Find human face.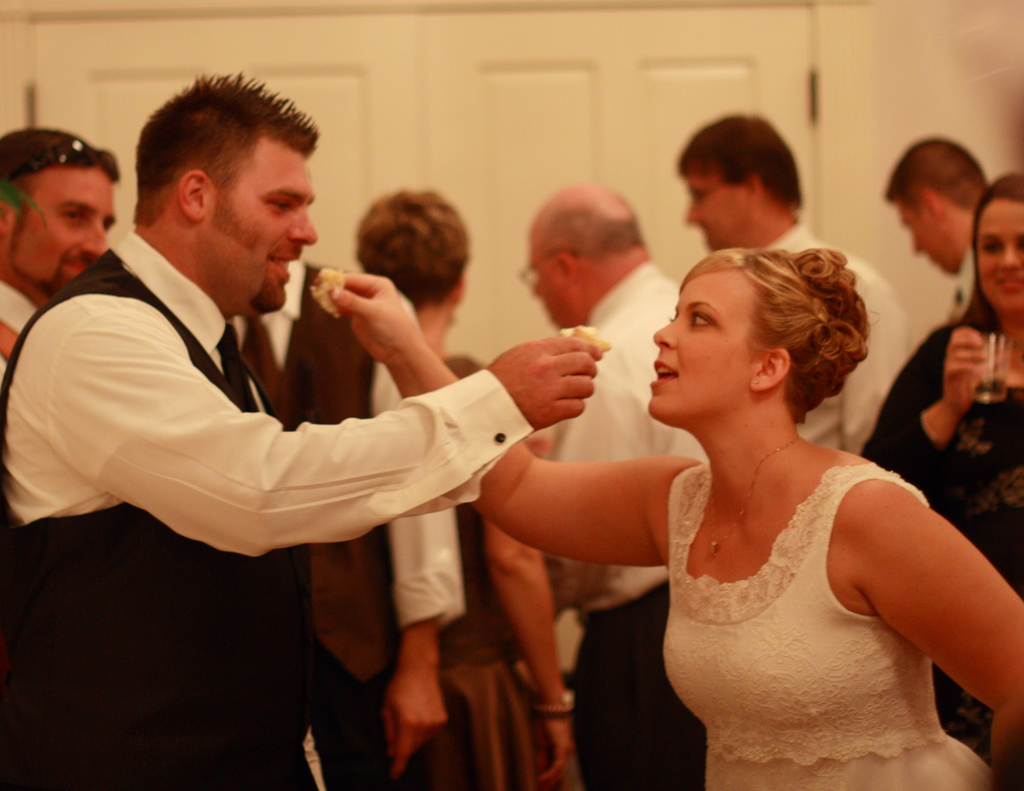
box(206, 138, 319, 314).
